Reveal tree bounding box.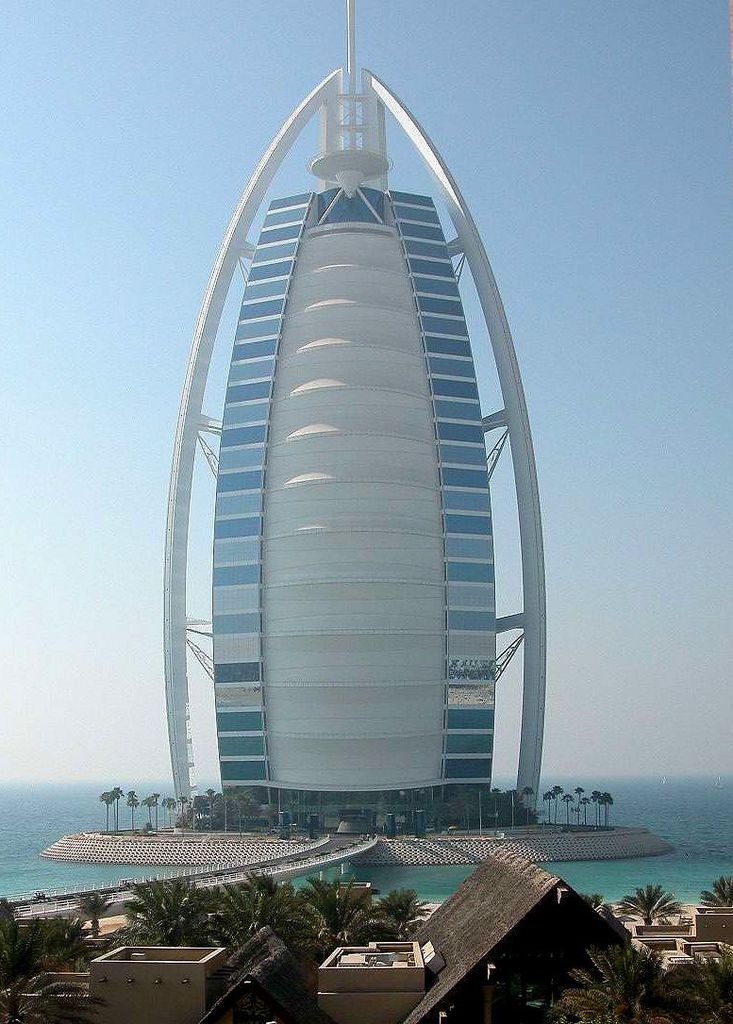
Revealed: [x1=699, y1=878, x2=732, y2=913].
